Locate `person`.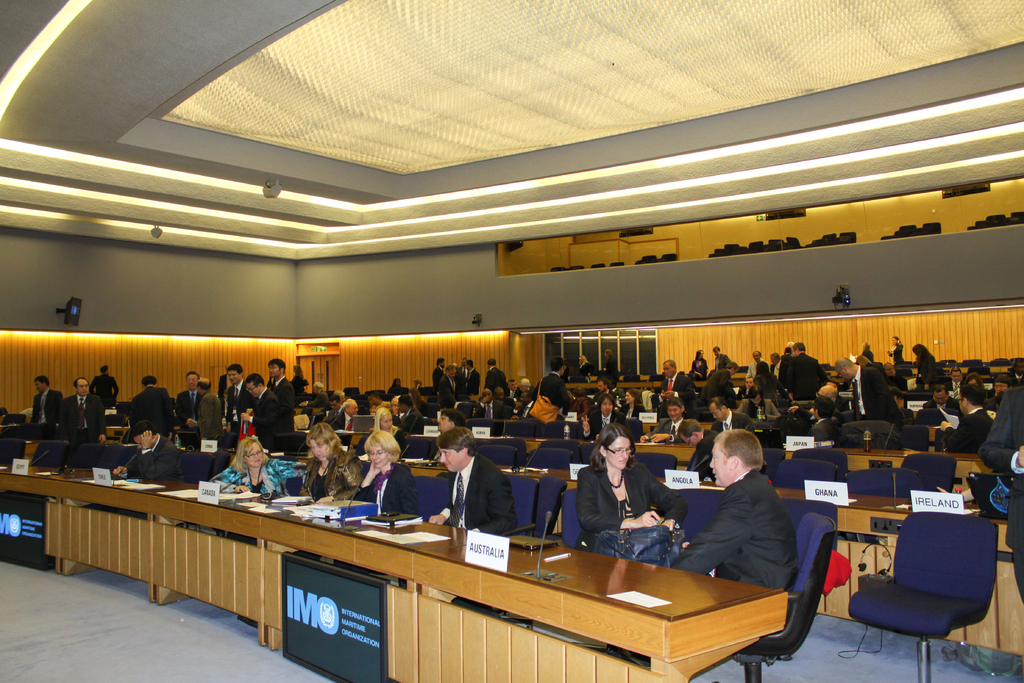
Bounding box: <box>435,362,458,408</box>.
